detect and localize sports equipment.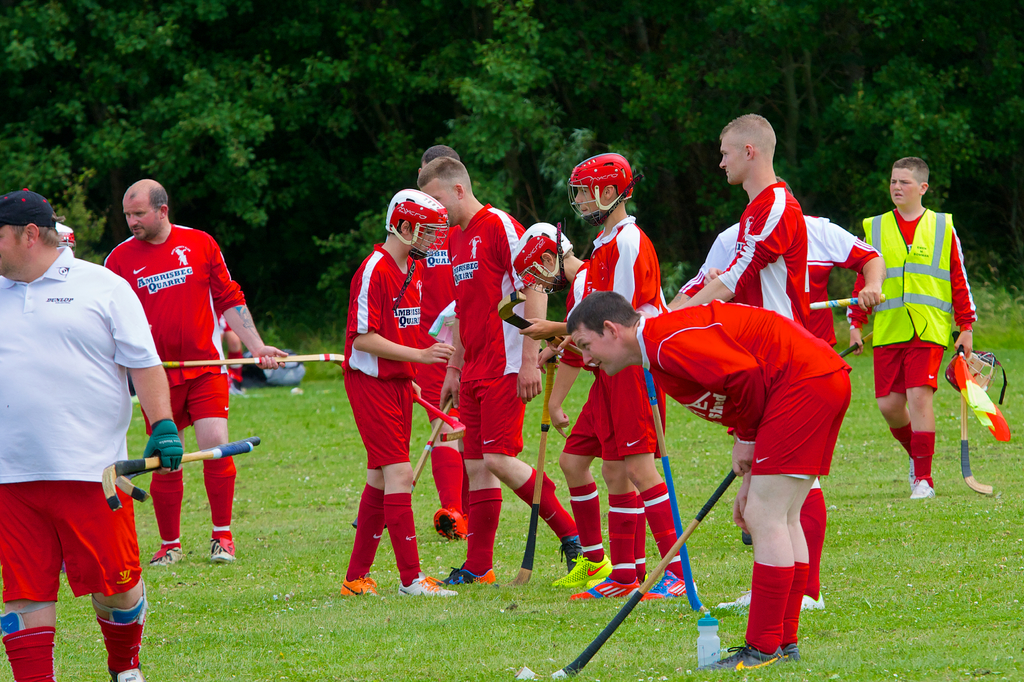
Localized at box=[641, 370, 710, 617].
